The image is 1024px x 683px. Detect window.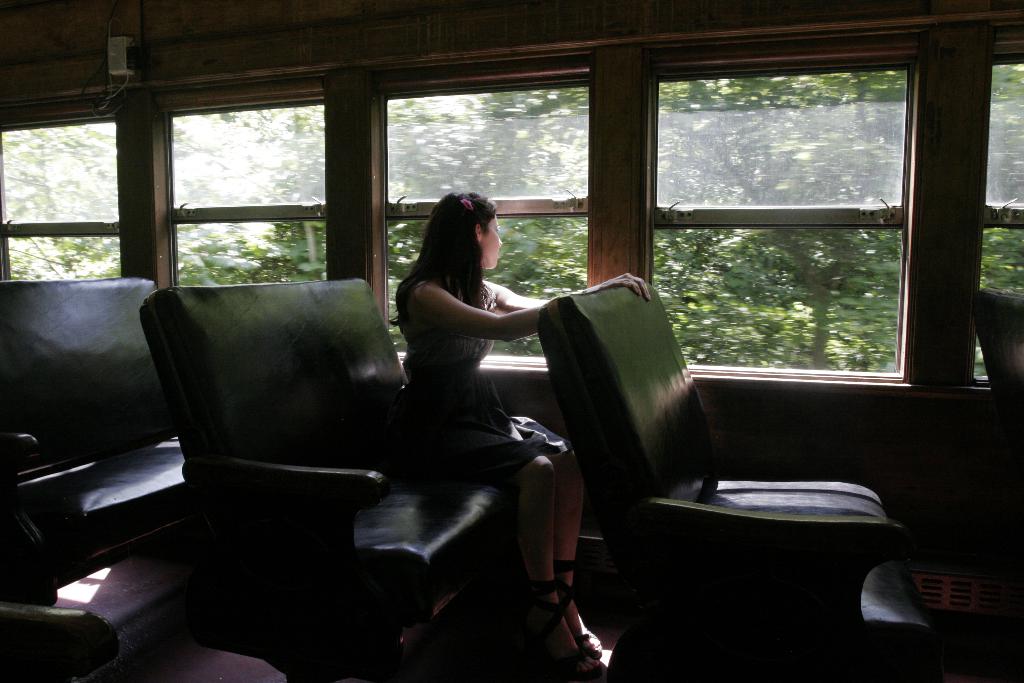
Detection: bbox=(659, 67, 910, 378).
